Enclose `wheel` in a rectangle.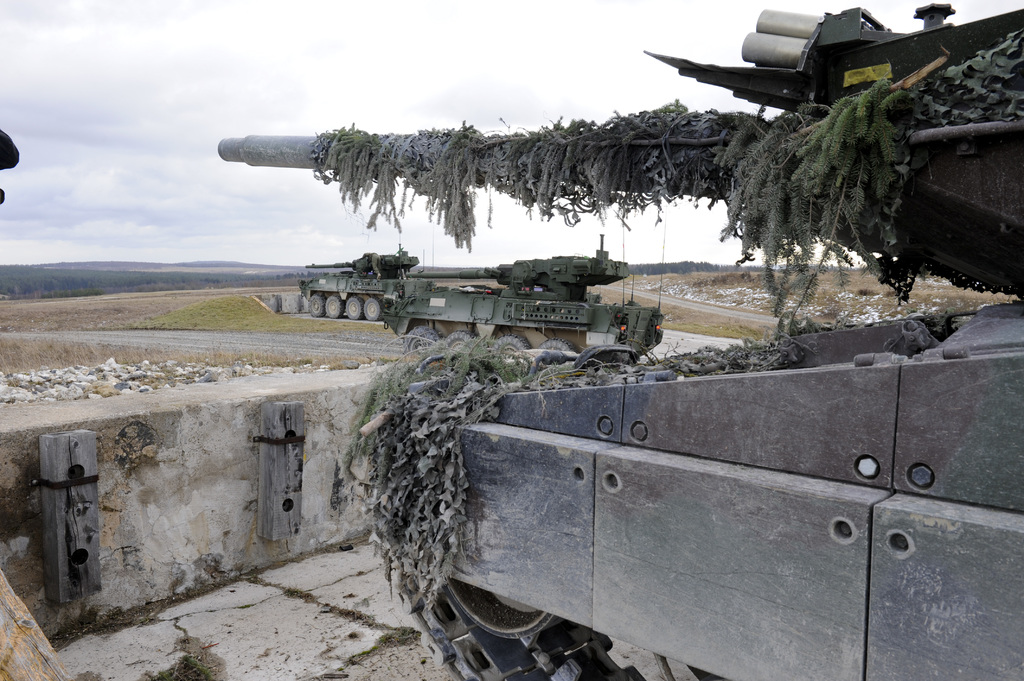
BBox(406, 319, 446, 349).
